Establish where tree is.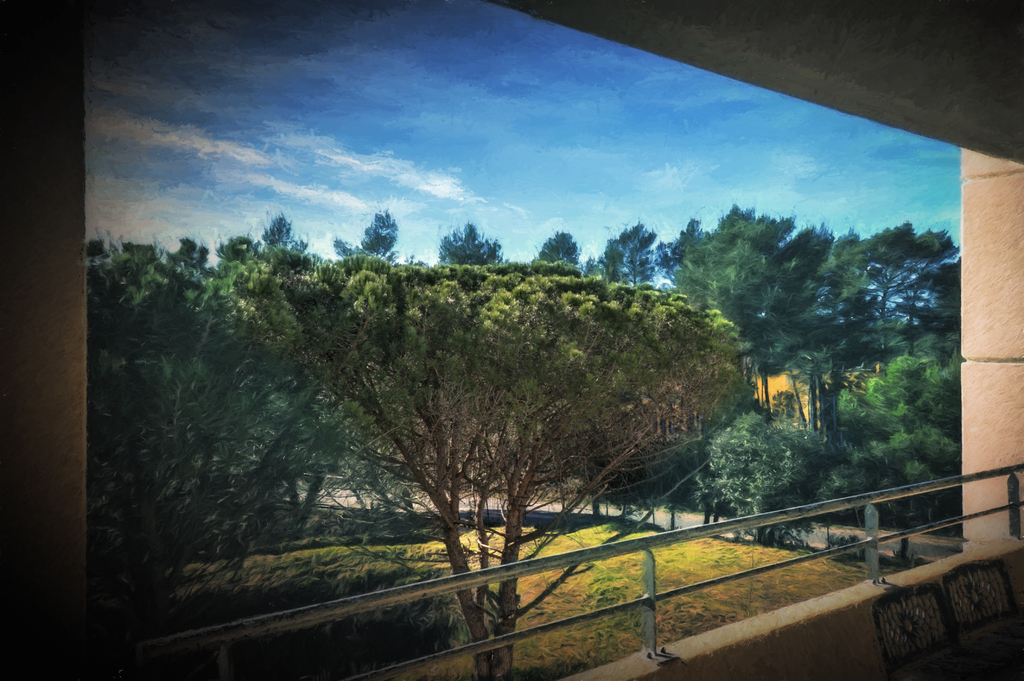
Established at box=[230, 257, 750, 679].
